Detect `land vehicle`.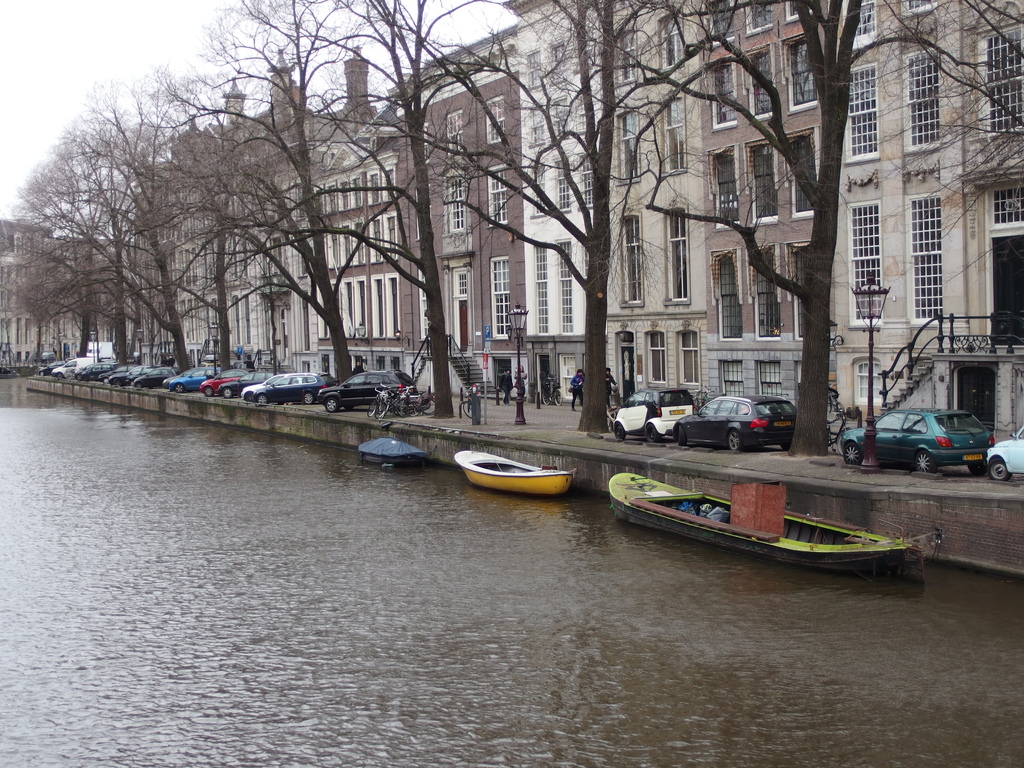
Detected at (98, 363, 139, 381).
